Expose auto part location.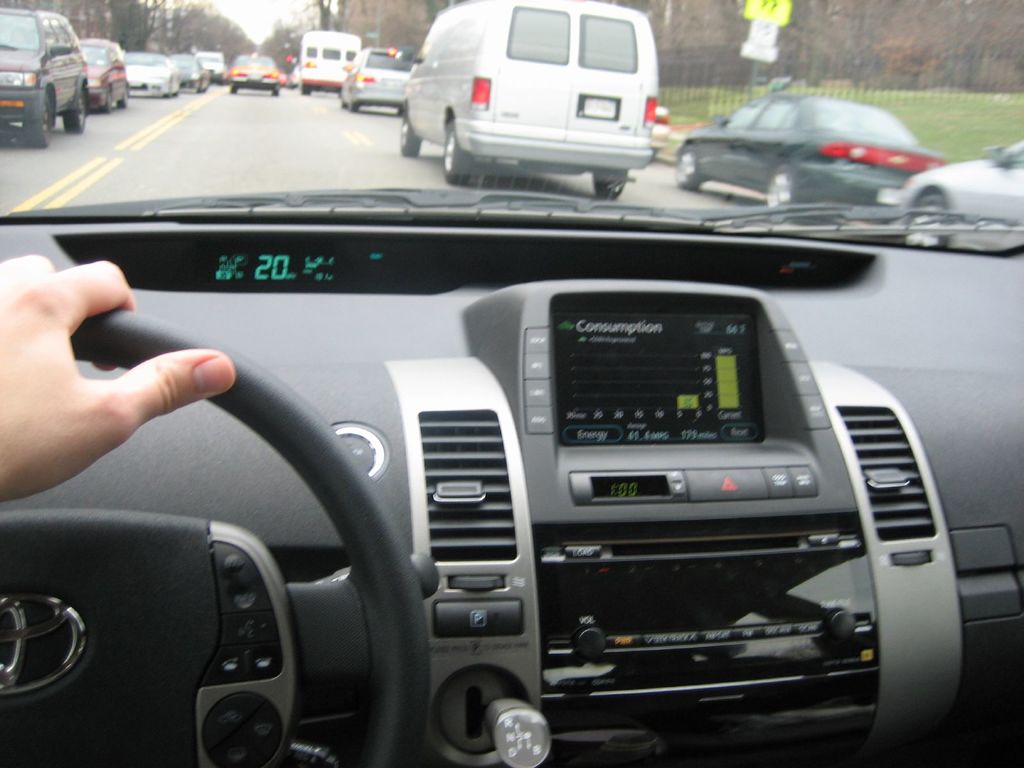
Exposed at <bbox>341, 45, 402, 111</bbox>.
